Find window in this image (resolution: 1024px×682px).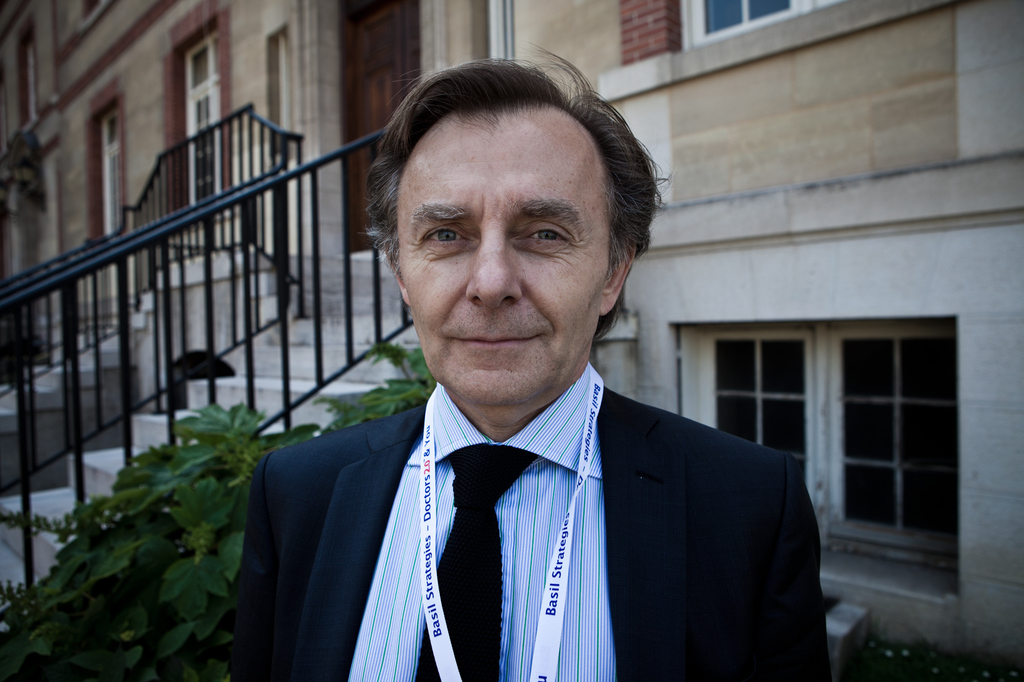
(left=689, top=0, right=811, bottom=42).
